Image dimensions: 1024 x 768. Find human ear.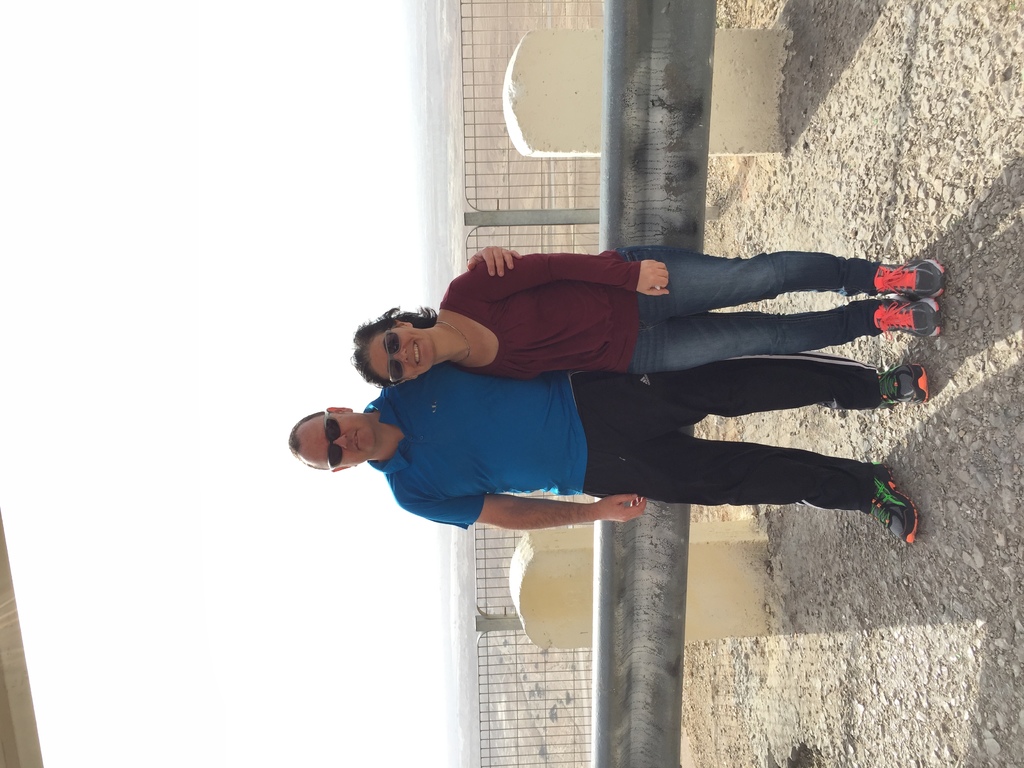
[x1=329, y1=463, x2=353, y2=471].
